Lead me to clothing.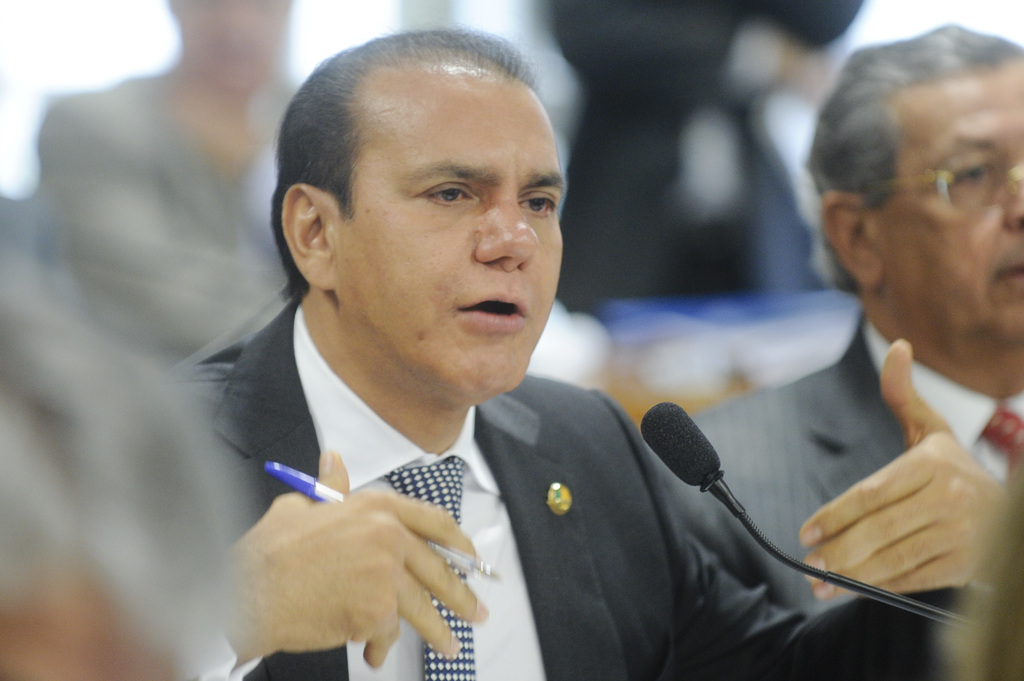
Lead to (x1=538, y1=0, x2=864, y2=332).
